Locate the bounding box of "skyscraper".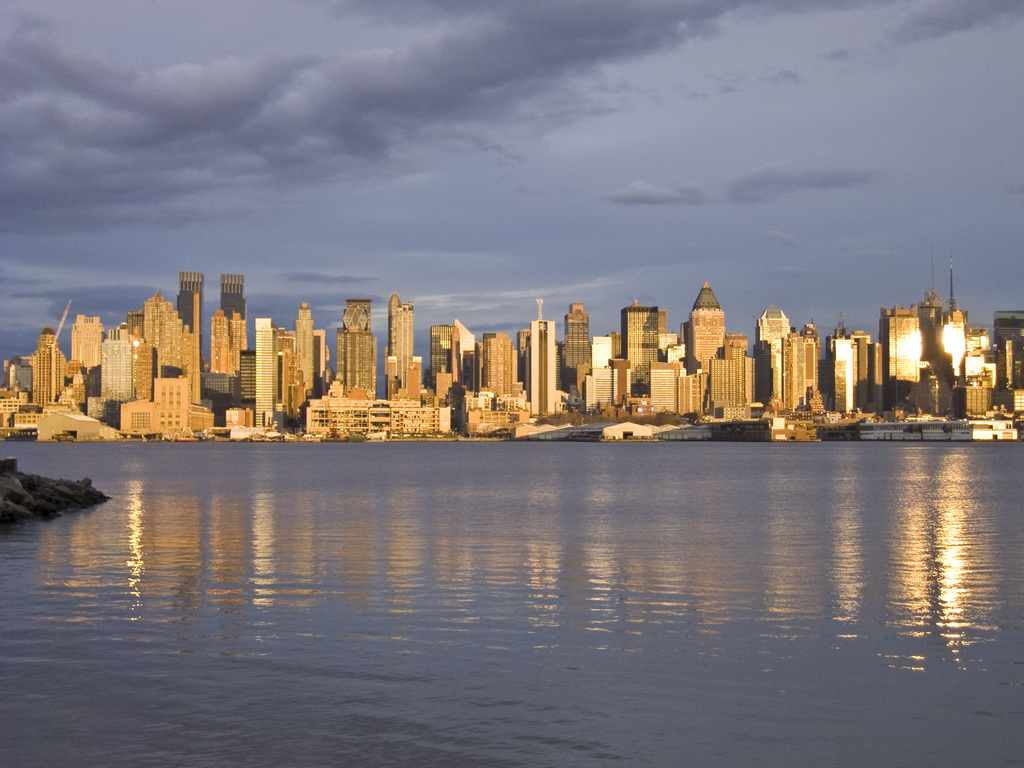
Bounding box: locate(796, 320, 819, 404).
